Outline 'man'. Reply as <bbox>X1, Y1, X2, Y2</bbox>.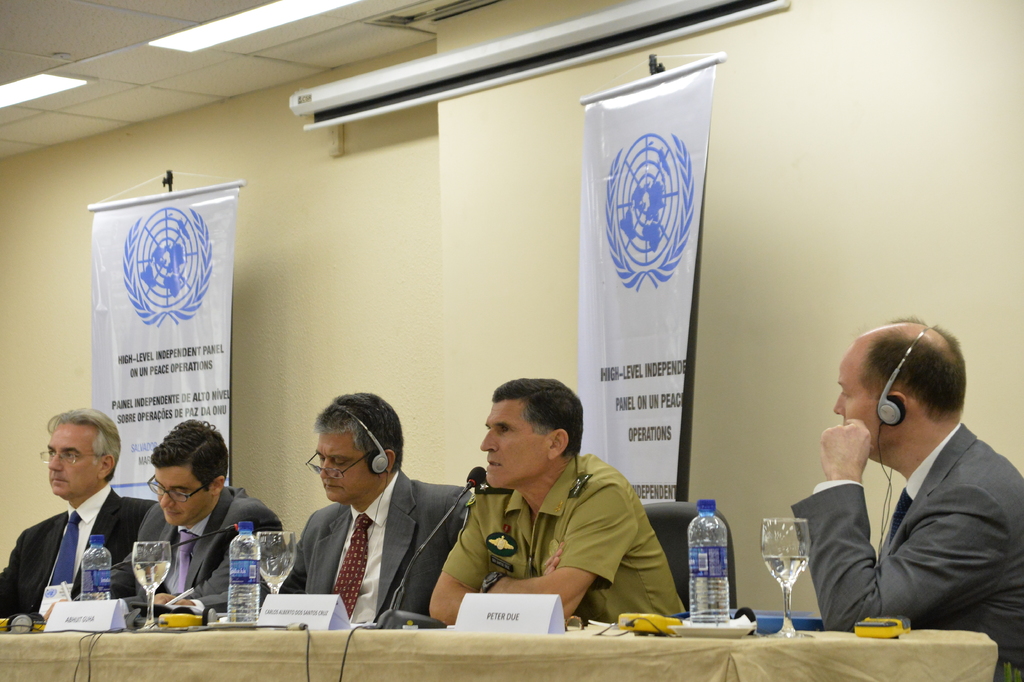
<bbox>0, 397, 162, 618</bbox>.
